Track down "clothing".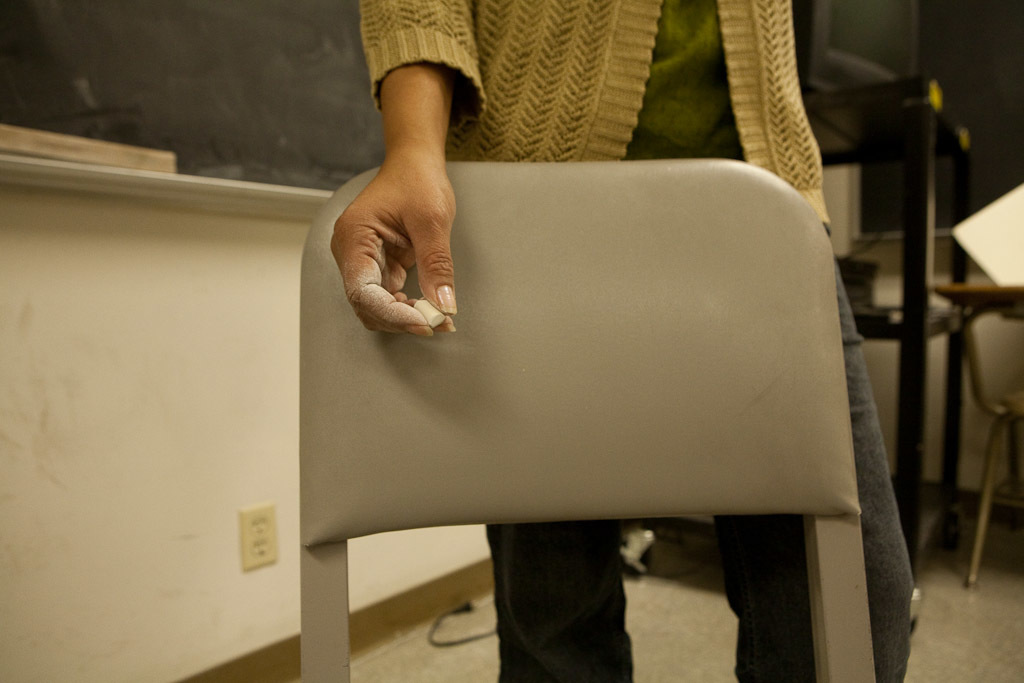
Tracked to Rect(293, 75, 872, 597).
